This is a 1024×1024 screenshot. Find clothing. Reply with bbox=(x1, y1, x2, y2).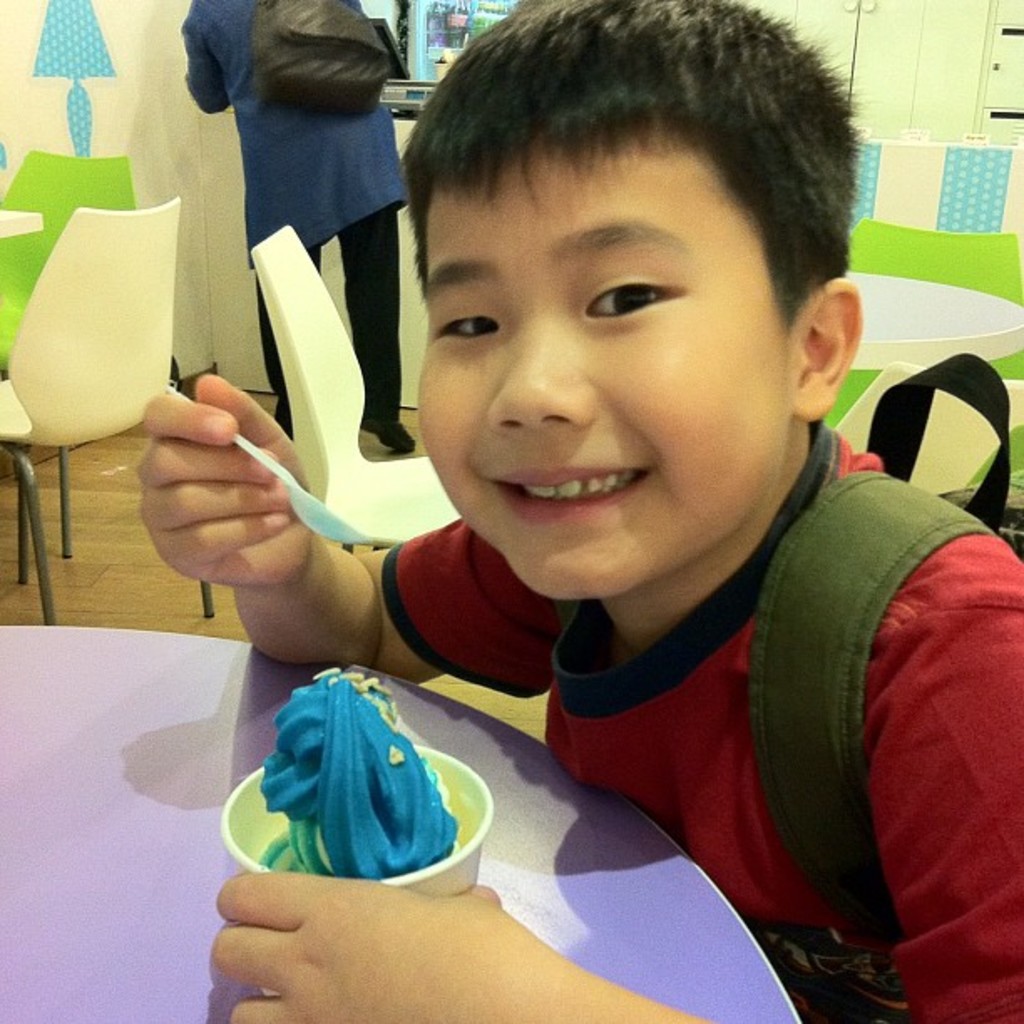
bbox=(182, 0, 400, 417).
